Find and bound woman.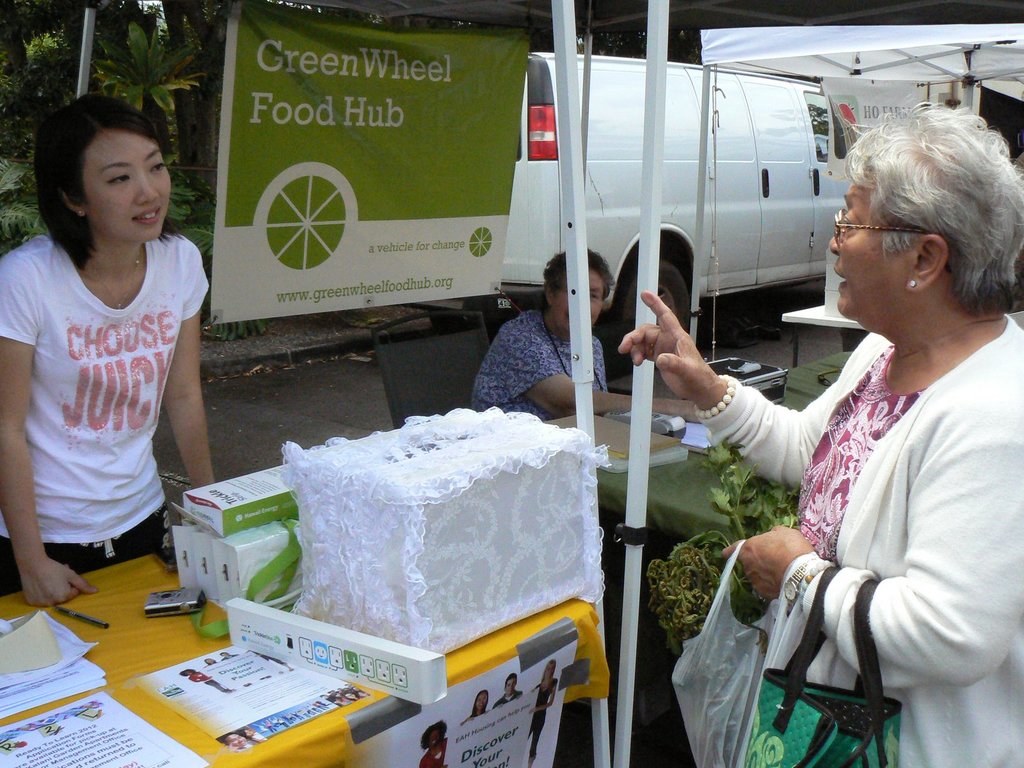
Bound: [x1=0, y1=83, x2=217, y2=617].
